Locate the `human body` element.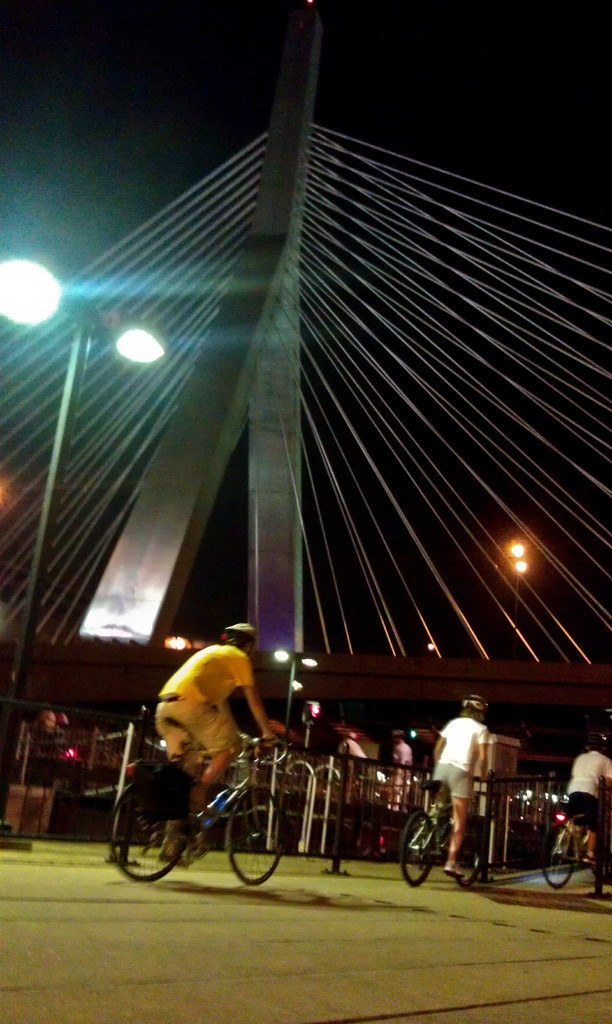
Element bbox: (x1=423, y1=694, x2=484, y2=877).
